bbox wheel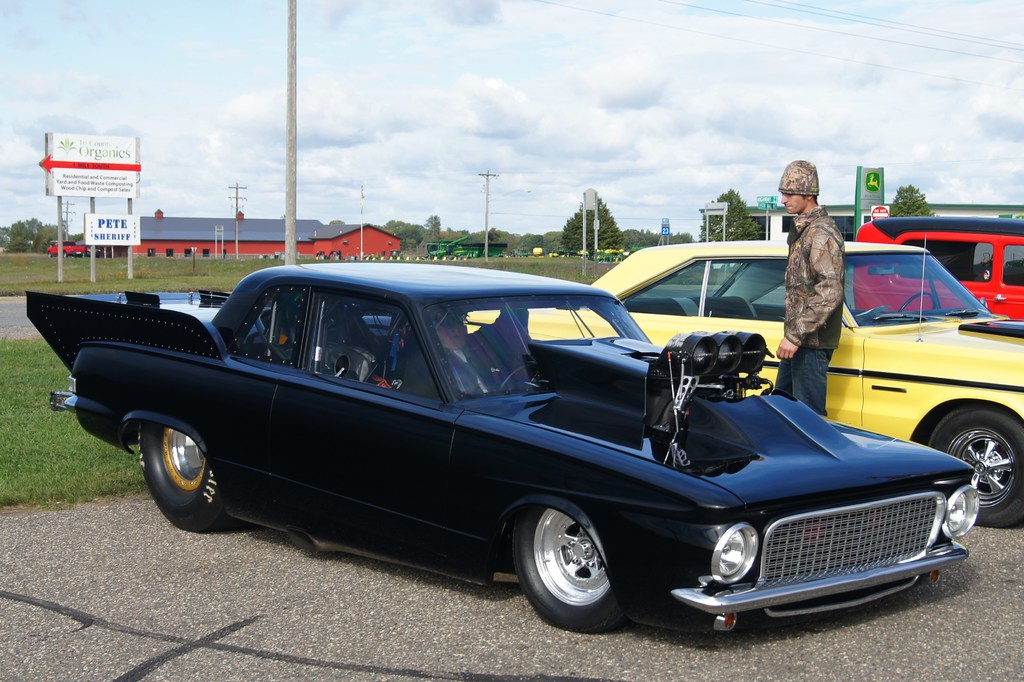
500,363,537,391
